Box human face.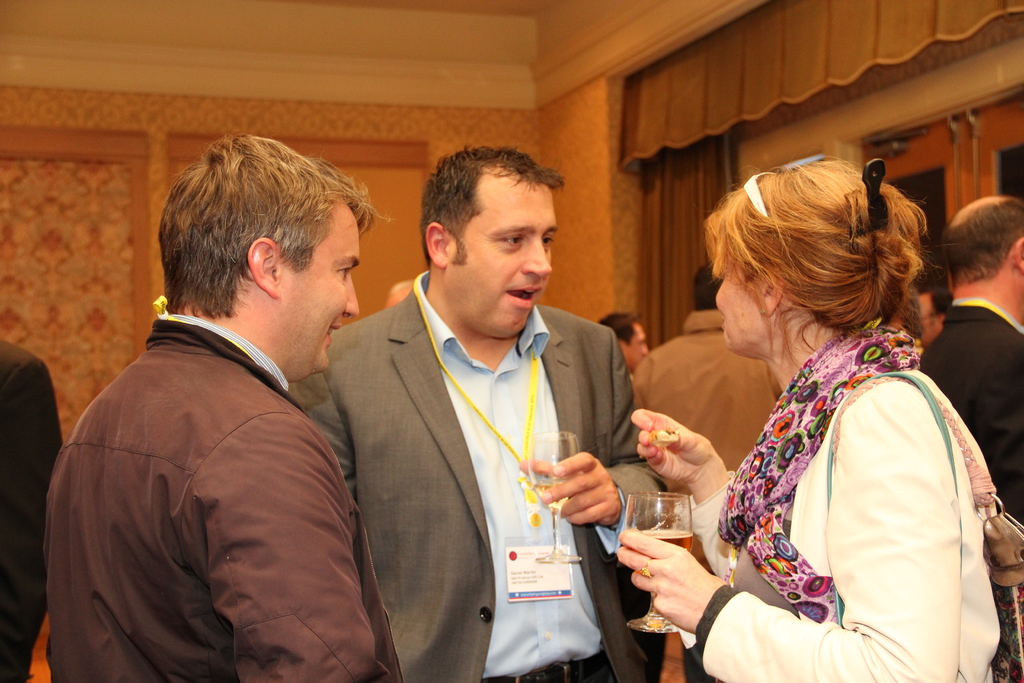
rect(625, 322, 652, 370).
